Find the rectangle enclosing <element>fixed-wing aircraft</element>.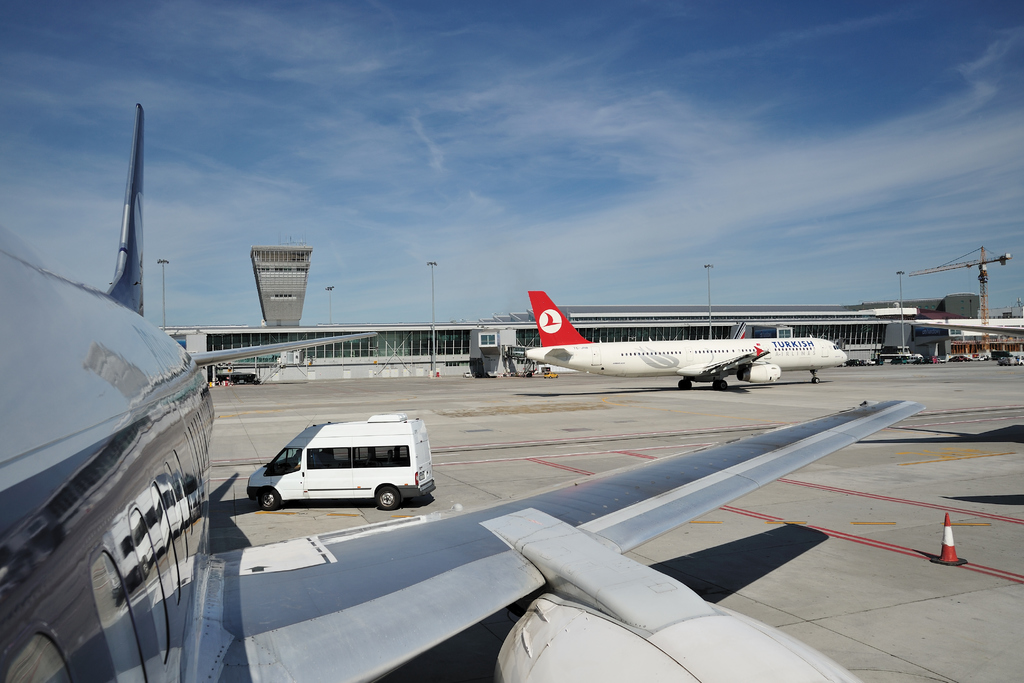
0:104:928:682.
